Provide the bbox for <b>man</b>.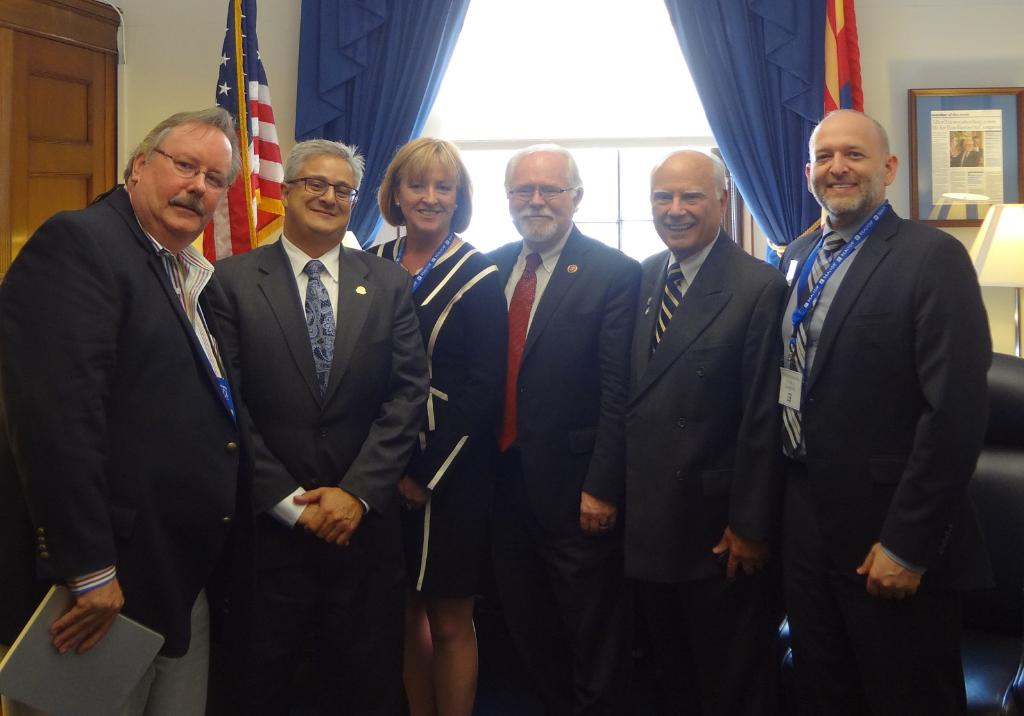
x1=198, y1=137, x2=427, y2=715.
